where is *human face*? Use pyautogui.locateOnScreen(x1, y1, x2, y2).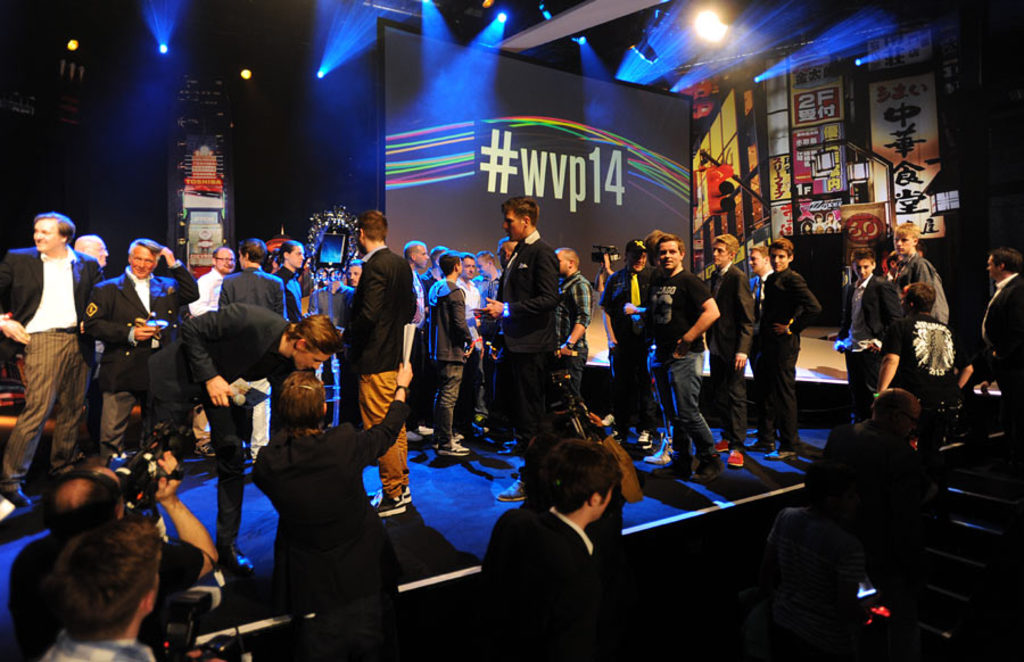
pyautogui.locateOnScreen(502, 209, 526, 245).
